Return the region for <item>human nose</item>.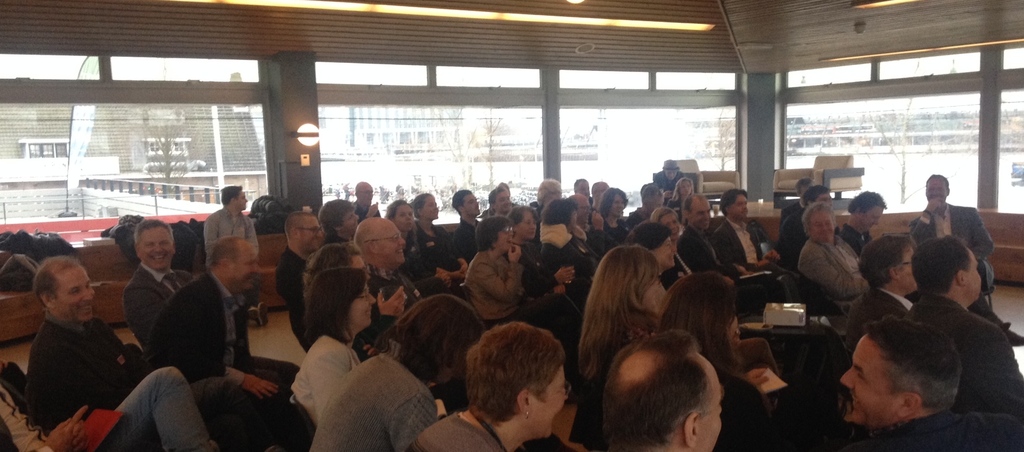
x1=719, y1=404, x2=725, y2=416.
